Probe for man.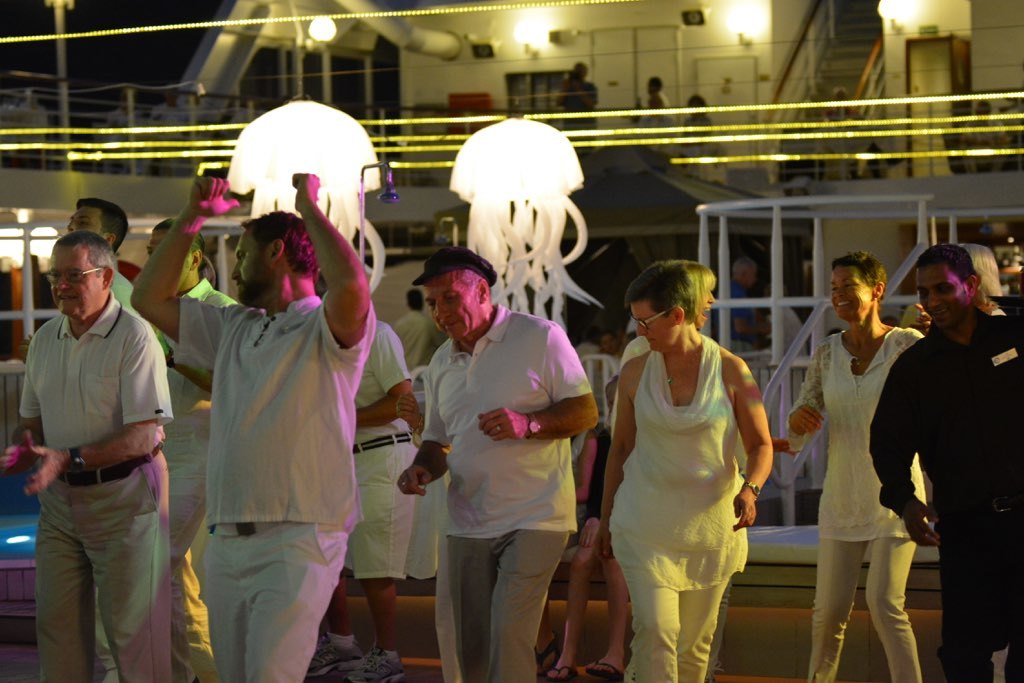
Probe result: crop(315, 279, 415, 682).
